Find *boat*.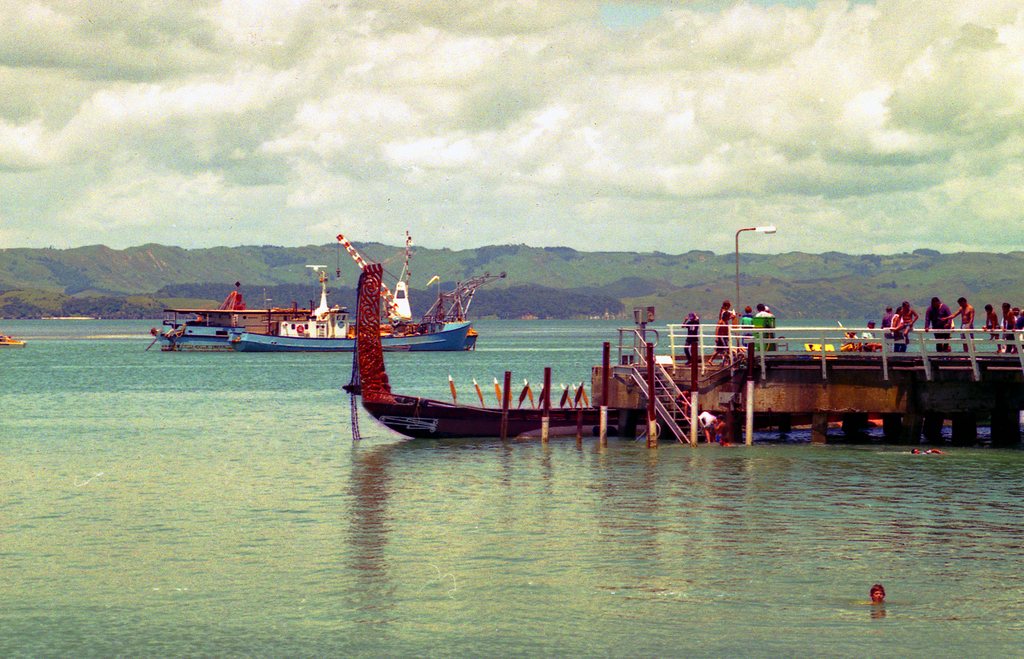
{"x1": 157, "y1": 297, "x2": 479, "y2": 354}.
